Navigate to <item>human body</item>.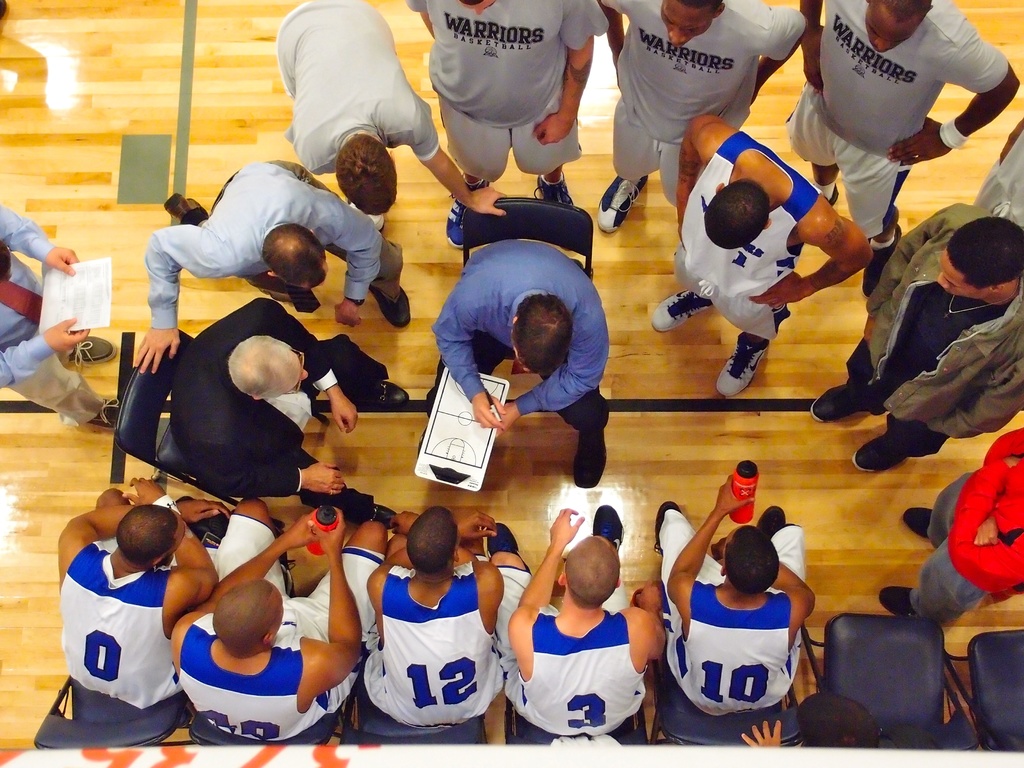
Navigation target: [x1=402, y1=0, x2=609, y2=200].
